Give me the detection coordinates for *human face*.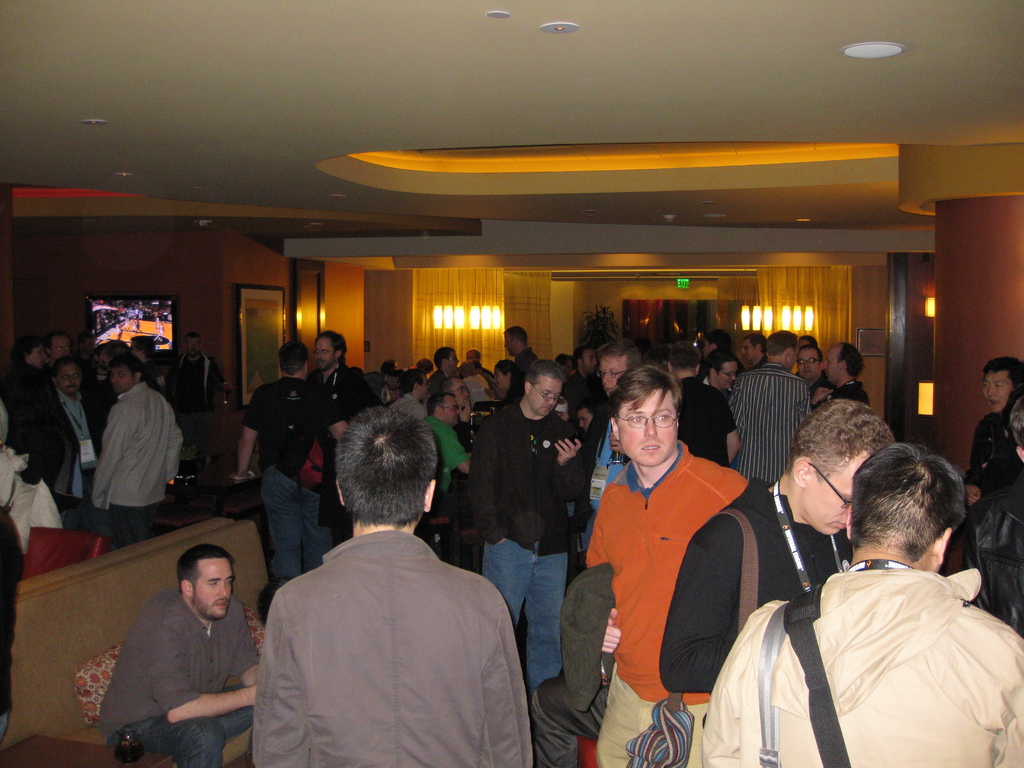
crop(493, 367, 506, 389).
